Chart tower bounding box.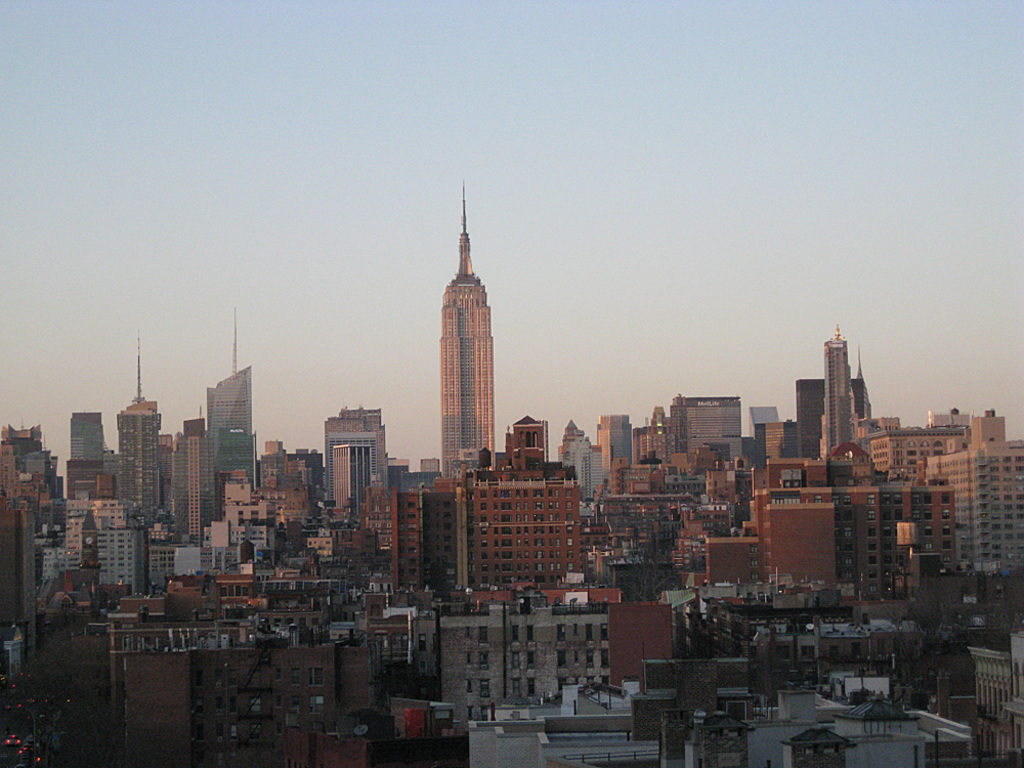
Charted: (329,436,370,519).
